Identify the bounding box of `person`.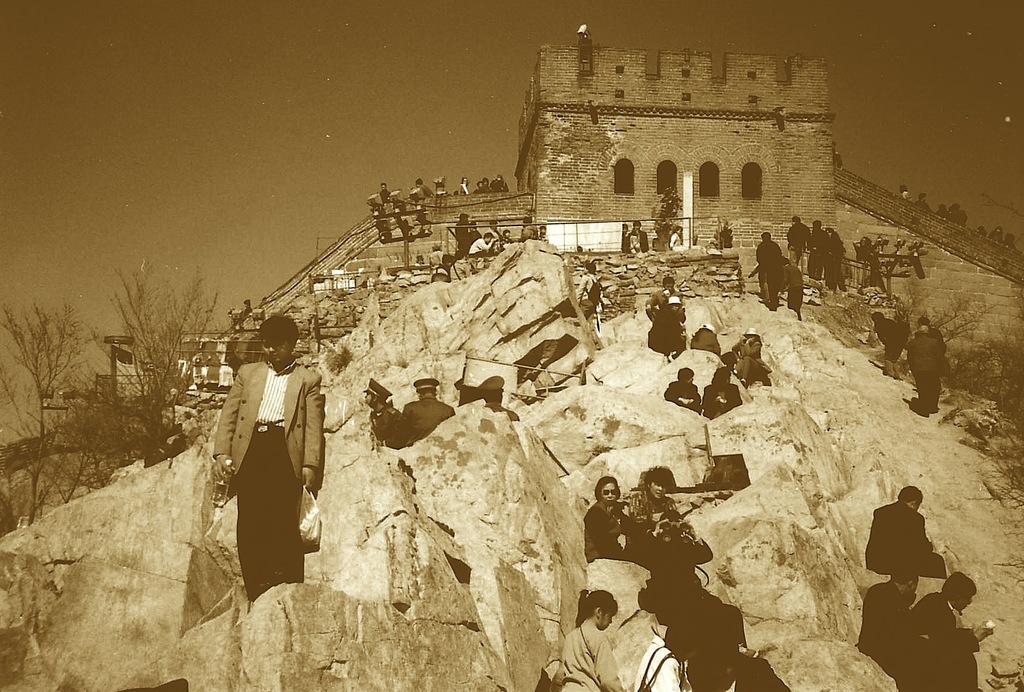
892, 565, 991, 689.
